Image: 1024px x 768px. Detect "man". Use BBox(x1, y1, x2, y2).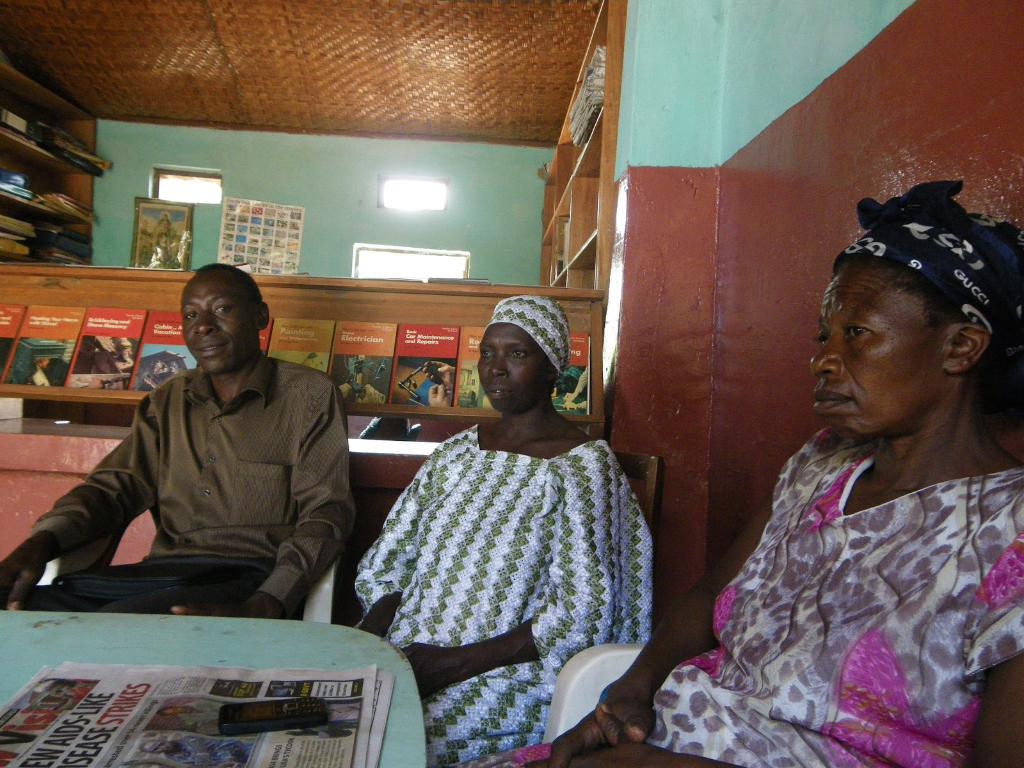
BBox(0, 262, 352, 627).
